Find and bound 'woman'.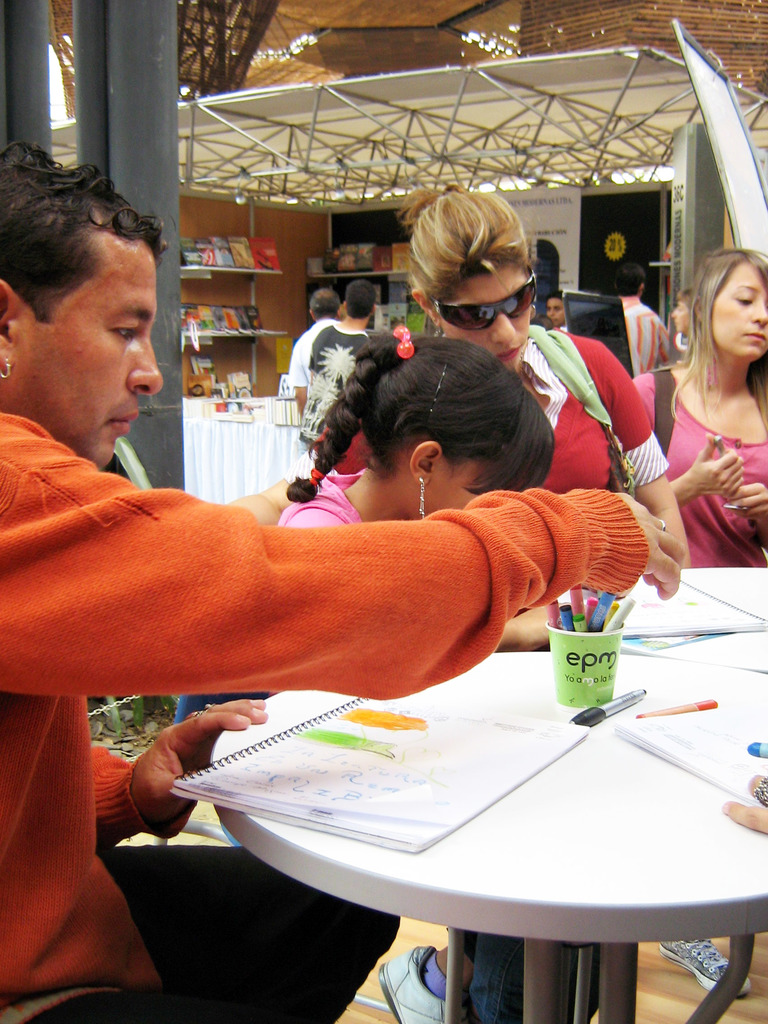
Bound: BBox(636, 239, 767, 580).
